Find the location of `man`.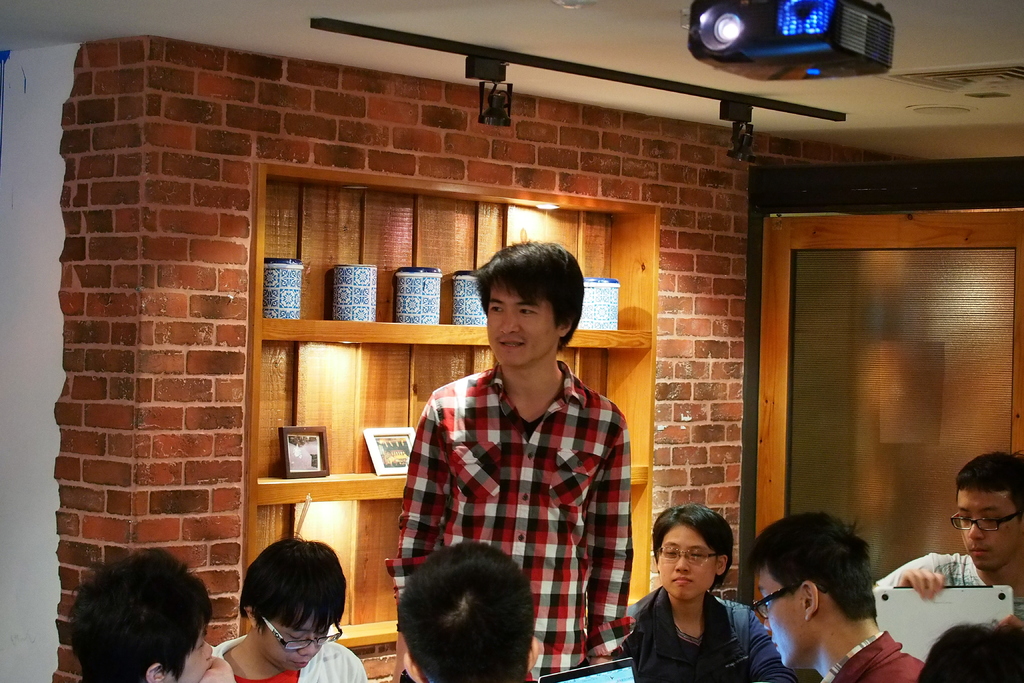
Location: 899, 477, 1023, 659.
